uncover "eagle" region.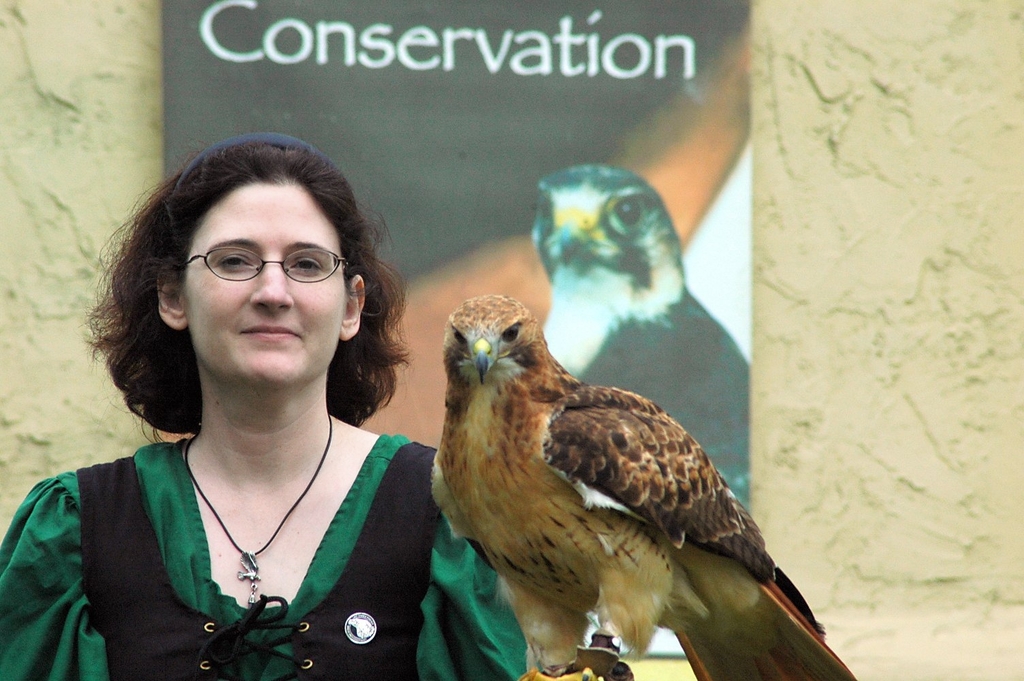
Uncovered: <region>535, 163, 764, 514</region>.
